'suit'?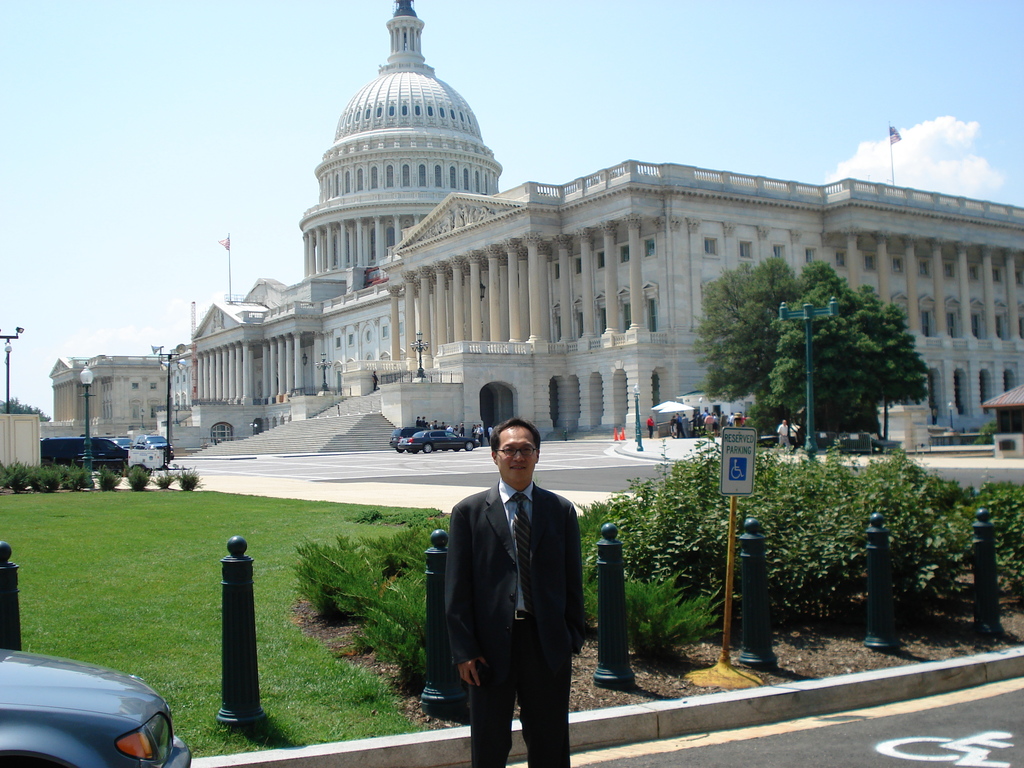
<region>431, 436, 588, 758</region>
